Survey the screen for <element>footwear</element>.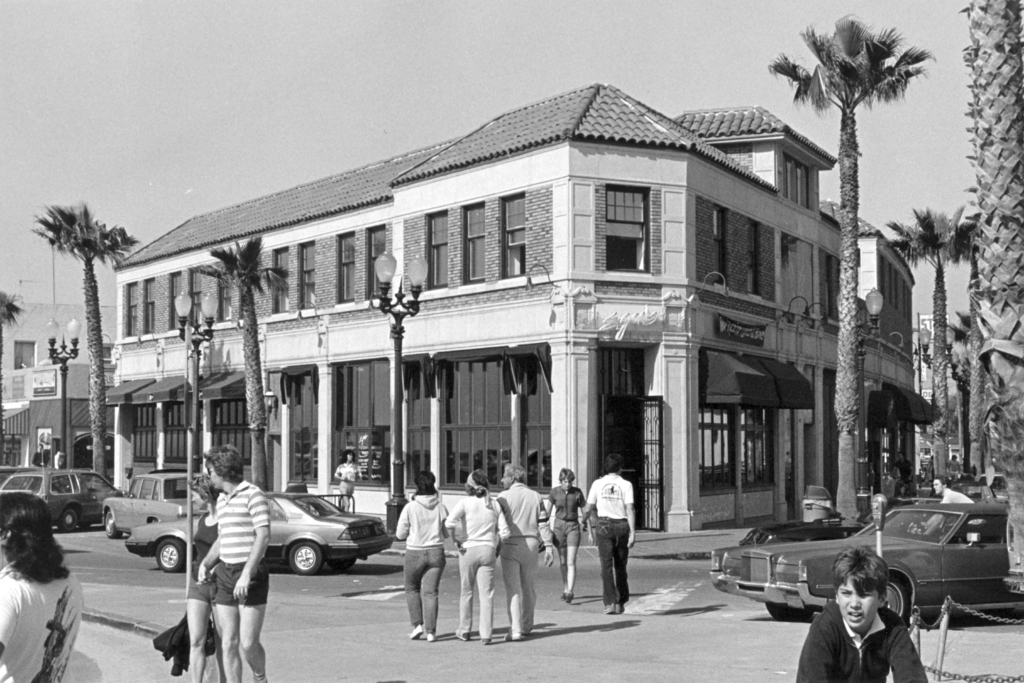
Survey found: 502 631 525 643.
